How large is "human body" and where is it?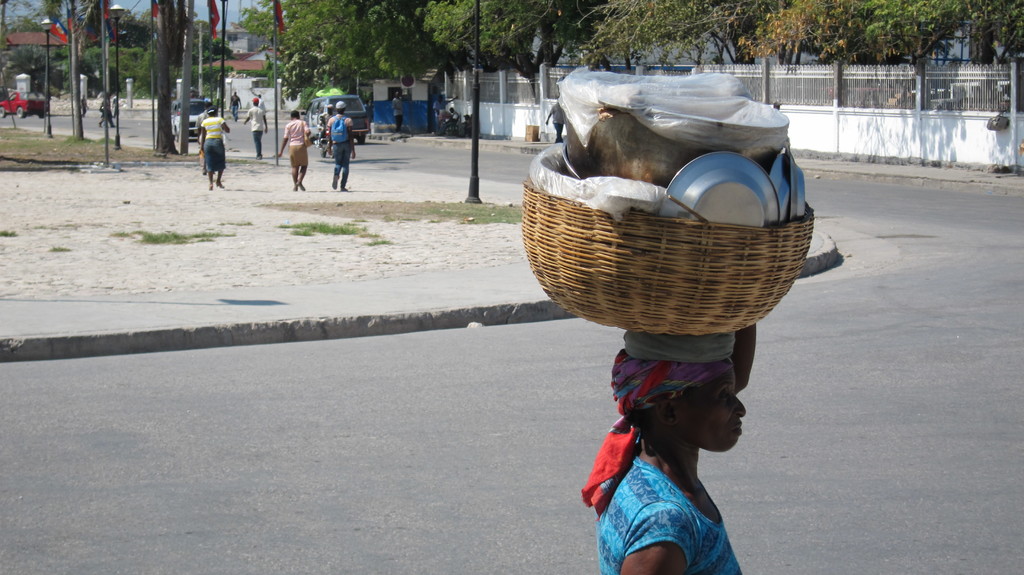
Bounding box: 245/106/268/158.
